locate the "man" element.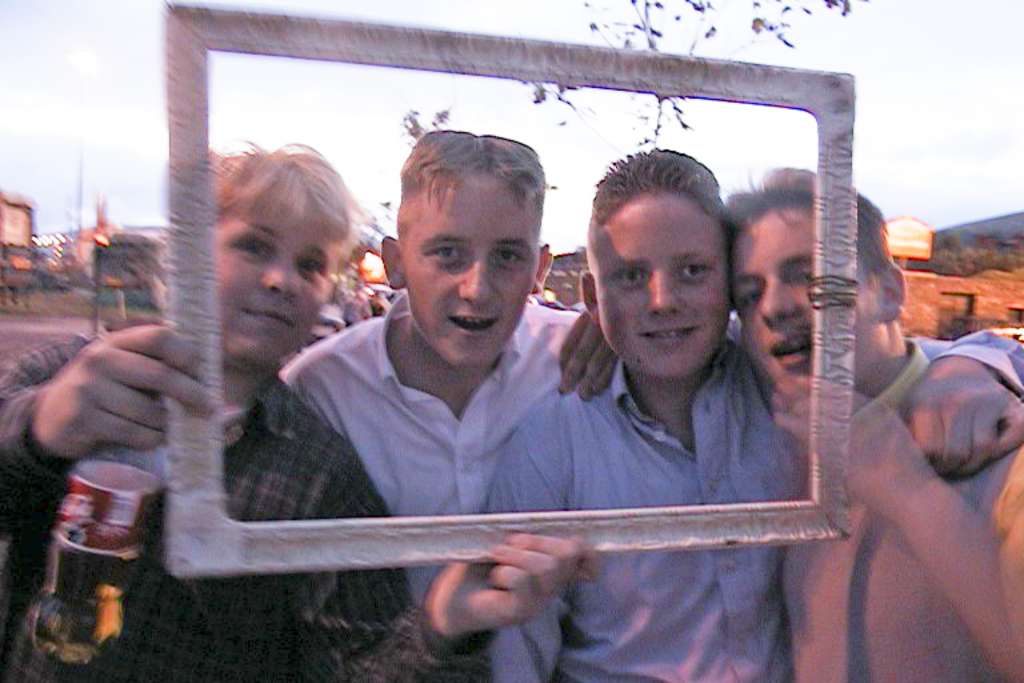
Element bbox: x1=471, y1=147, x2=1023, y2=682.
